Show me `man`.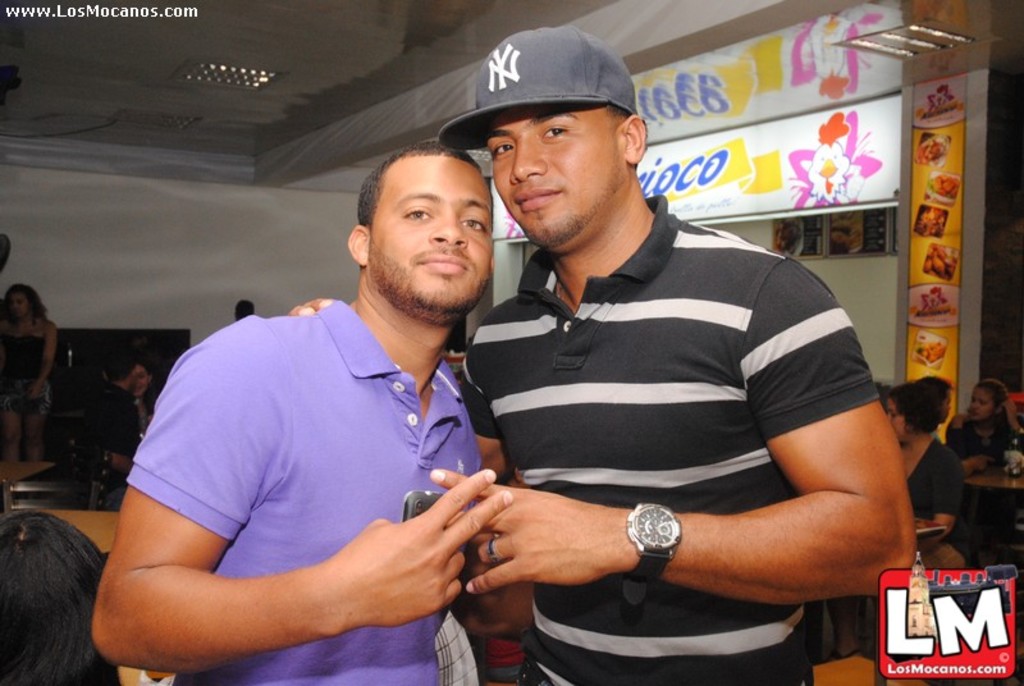
`man` is here: 325,55,887,668.
